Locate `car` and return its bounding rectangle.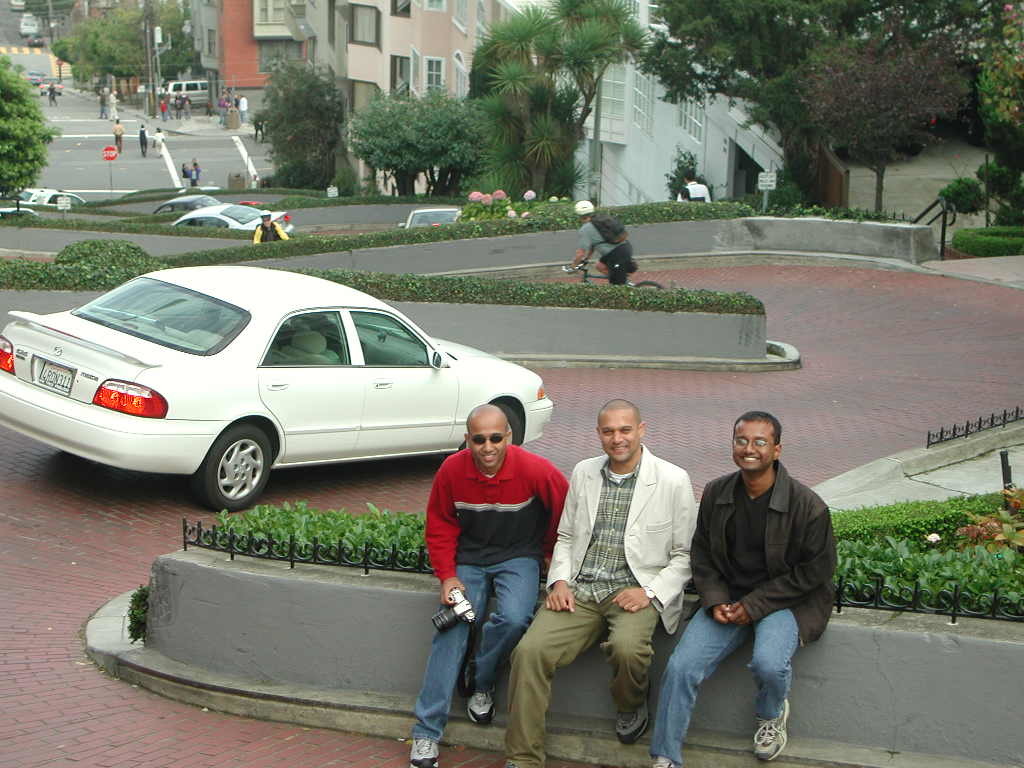
(0, 265, 556, 521).
